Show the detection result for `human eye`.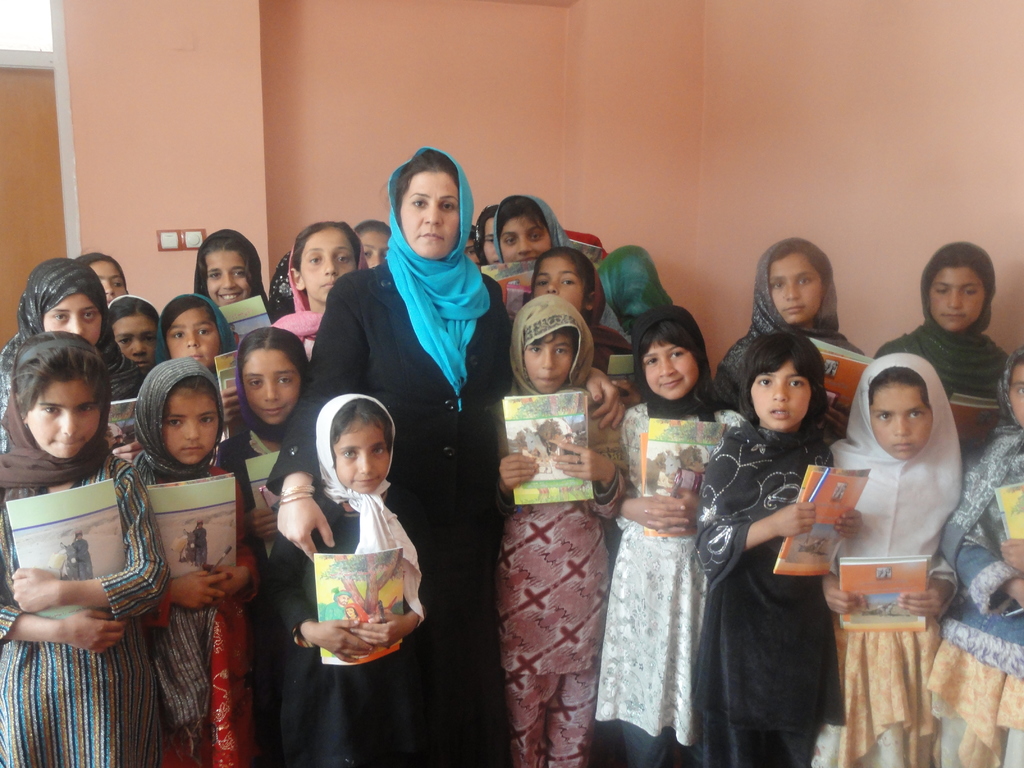
<bbox>440, 201, 456, 214</bbox>.
